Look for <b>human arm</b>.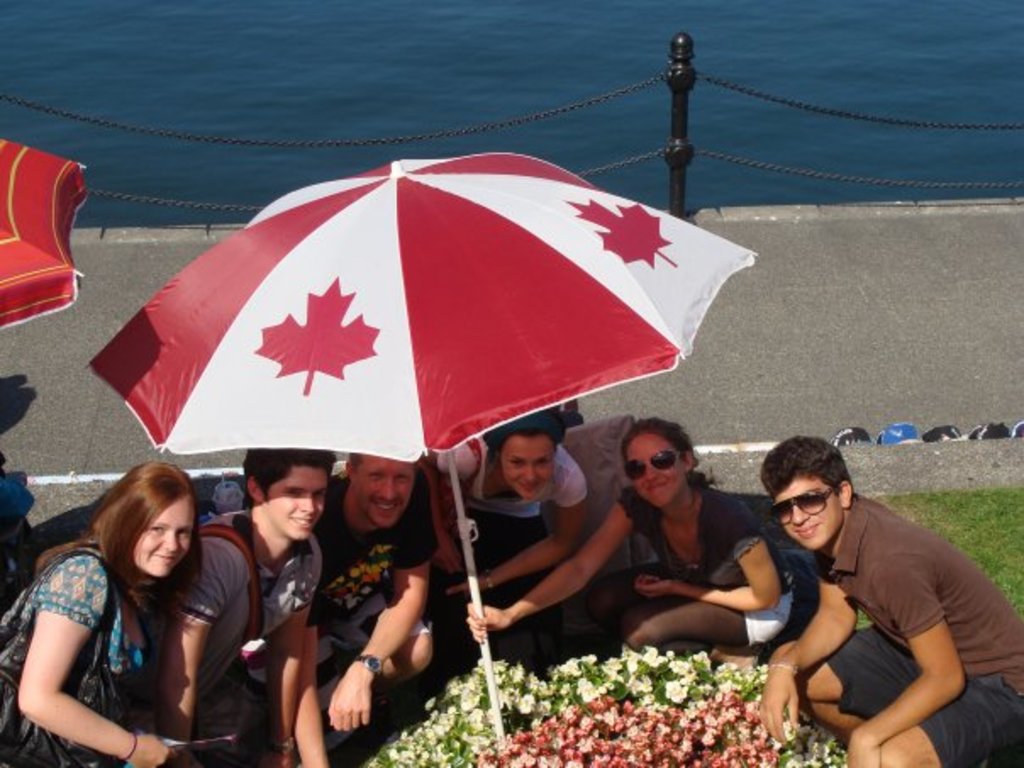
Found: bbox=(636, 498, 782, 607).
